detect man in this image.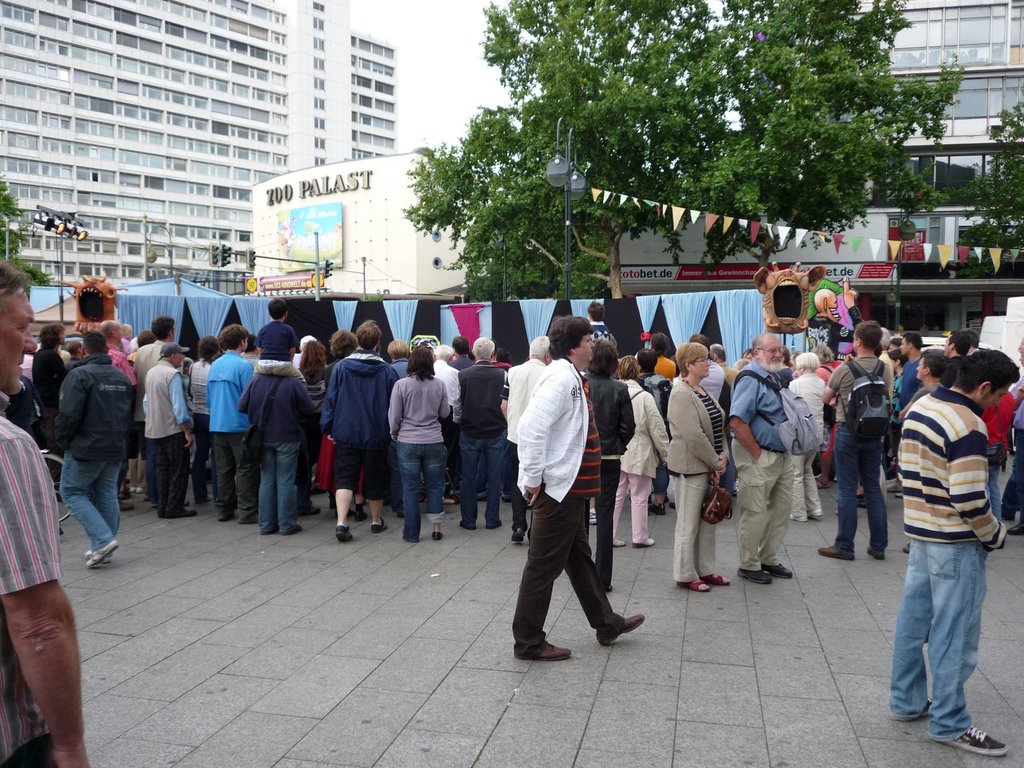
Detection: x1=134, y1=353, x2=194, y2=524.
